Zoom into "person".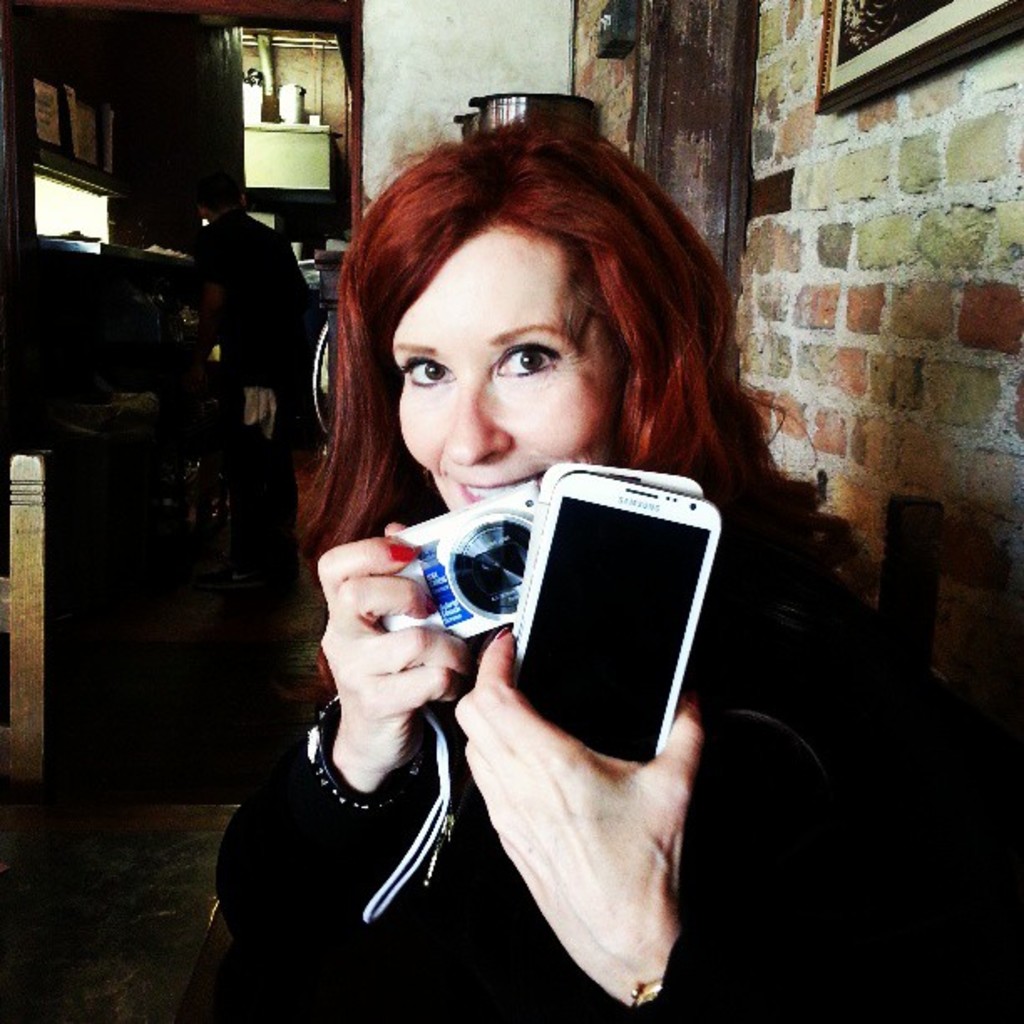
Zoom target: [x1=194, y1=127, x2=897, y2=1022].
